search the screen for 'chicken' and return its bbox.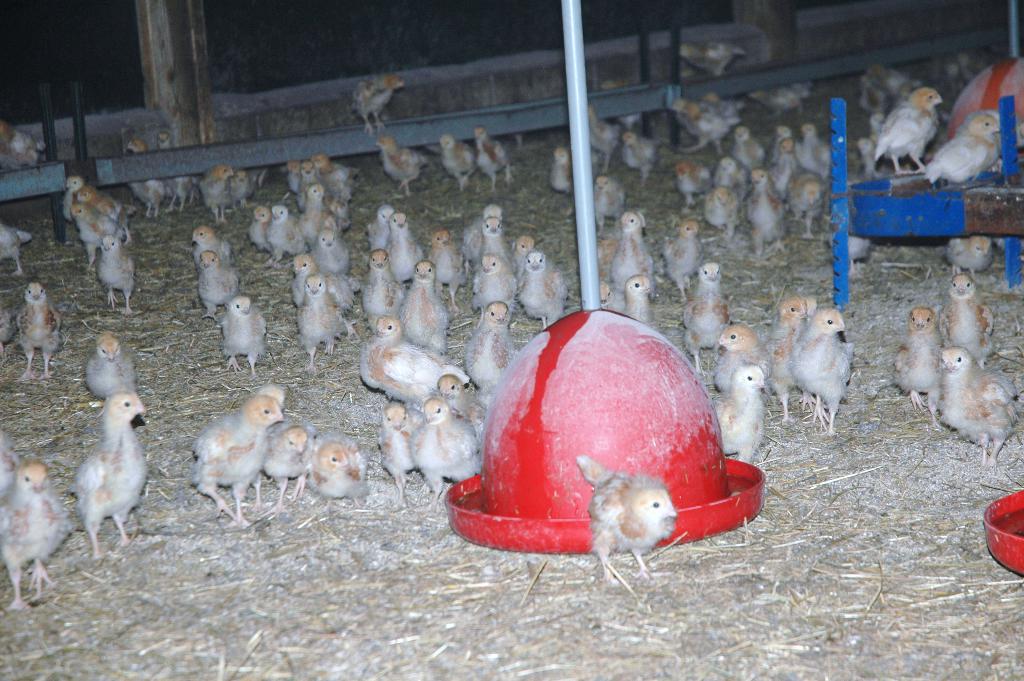
Found: {"x1": 86, "y1": 332, "x2": 135, "y2": 405}.
